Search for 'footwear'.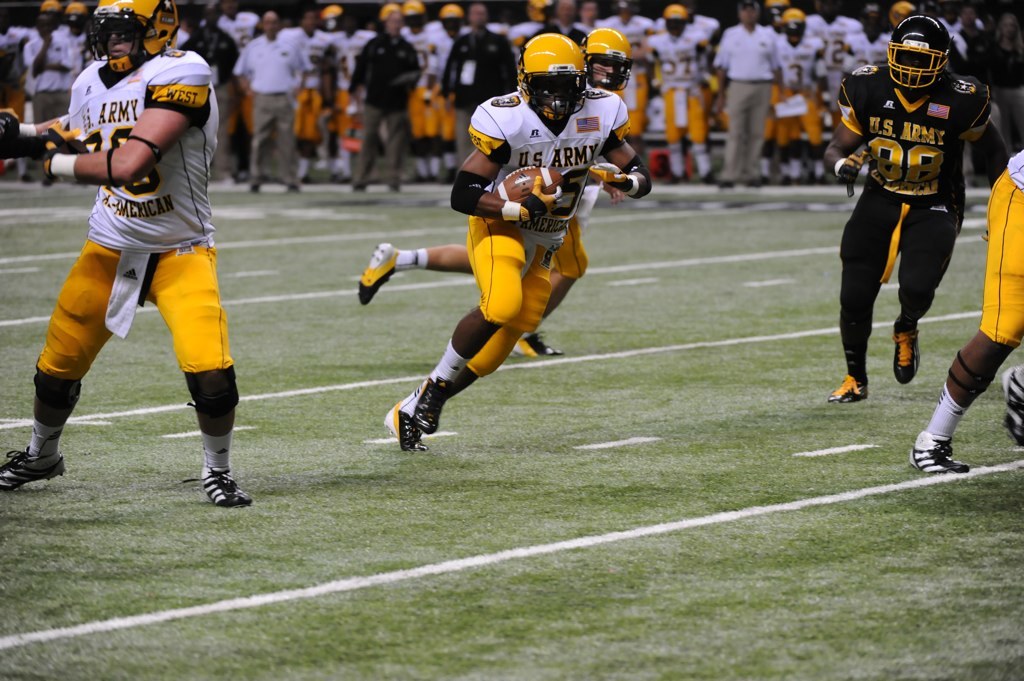
Found at region(792, 176, 802, 185).
